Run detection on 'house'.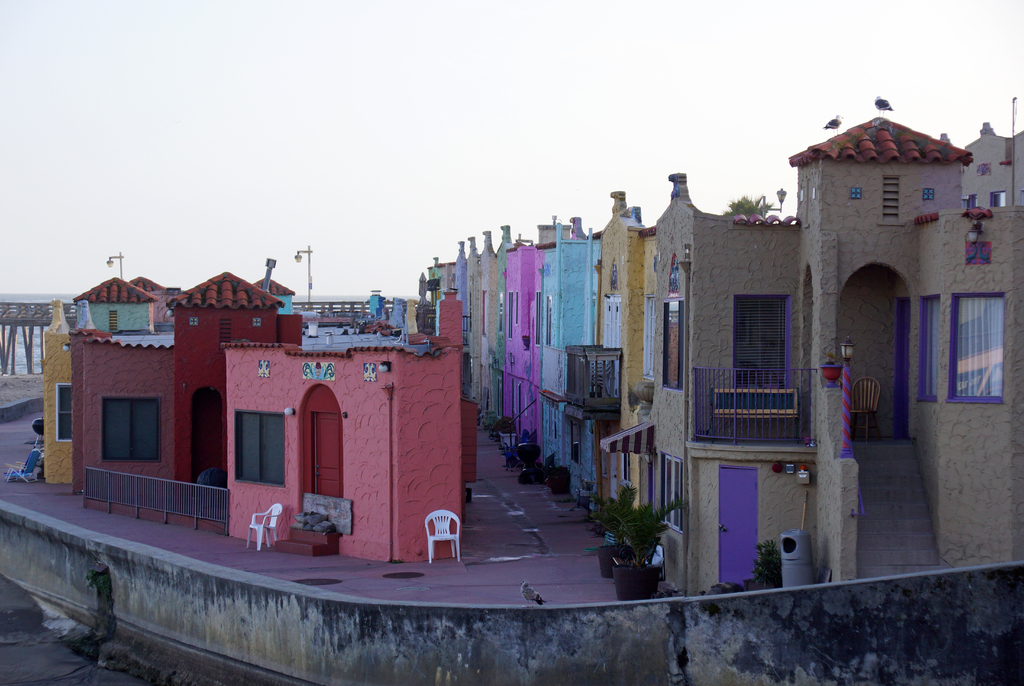
Result: BBox(221, 290, 461, 562).
